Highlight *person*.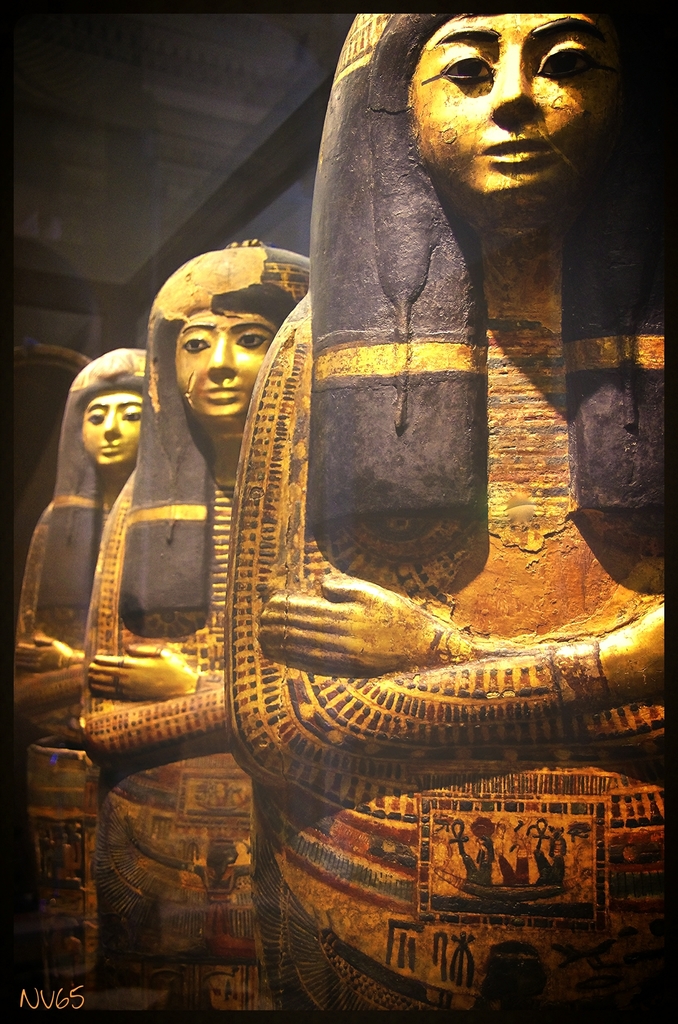
Highlighted region: x1=220, y1=0, x2=677, y2=1023.
